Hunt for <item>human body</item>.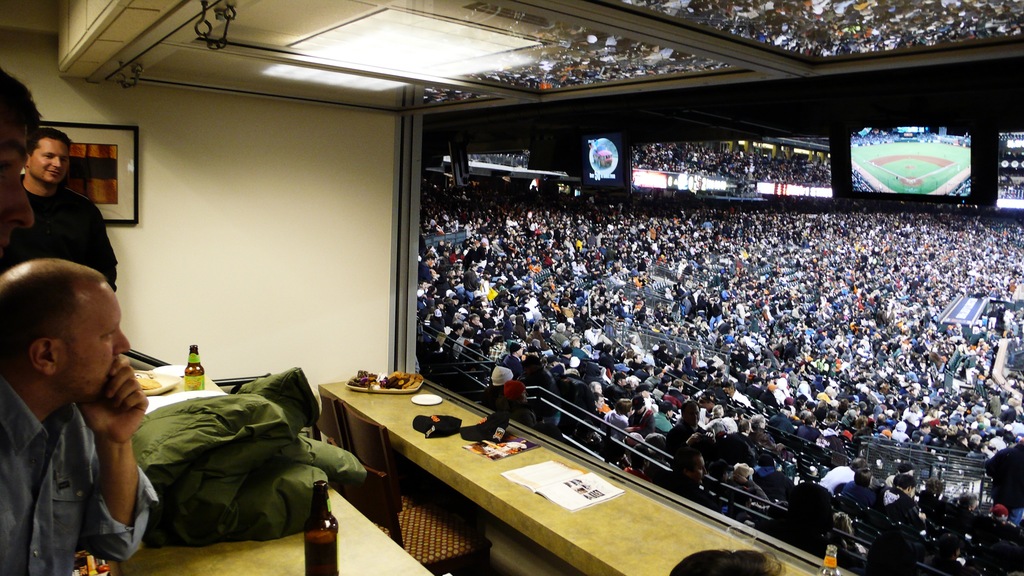
Hunted down at region(460, 193, 463, 261).
